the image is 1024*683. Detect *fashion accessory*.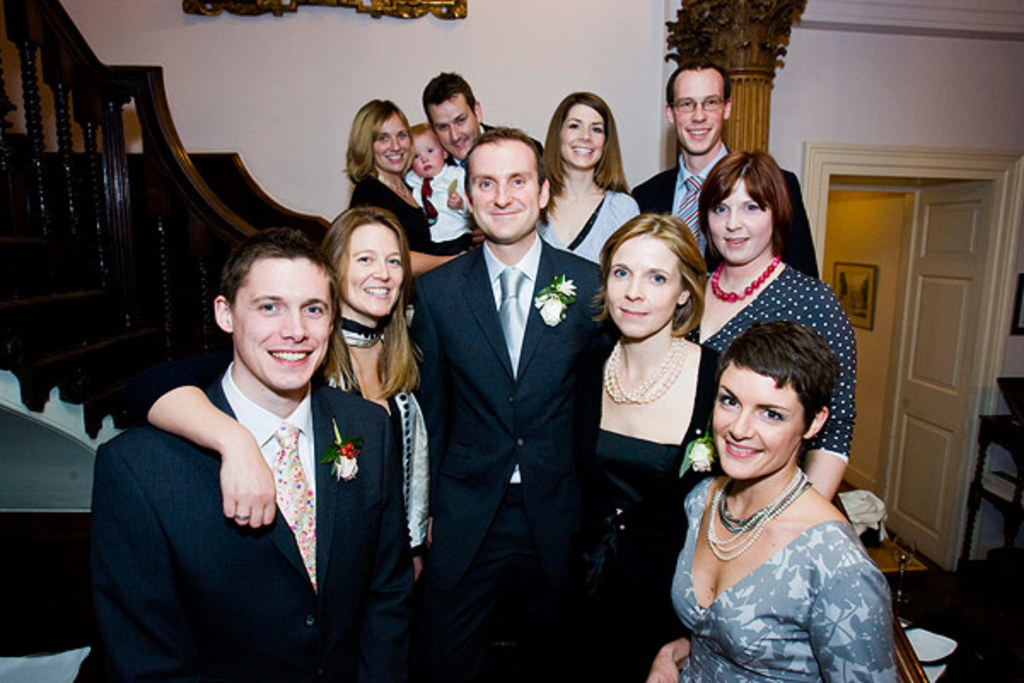
Detection: bbox=[418, 174, 442, 224].
